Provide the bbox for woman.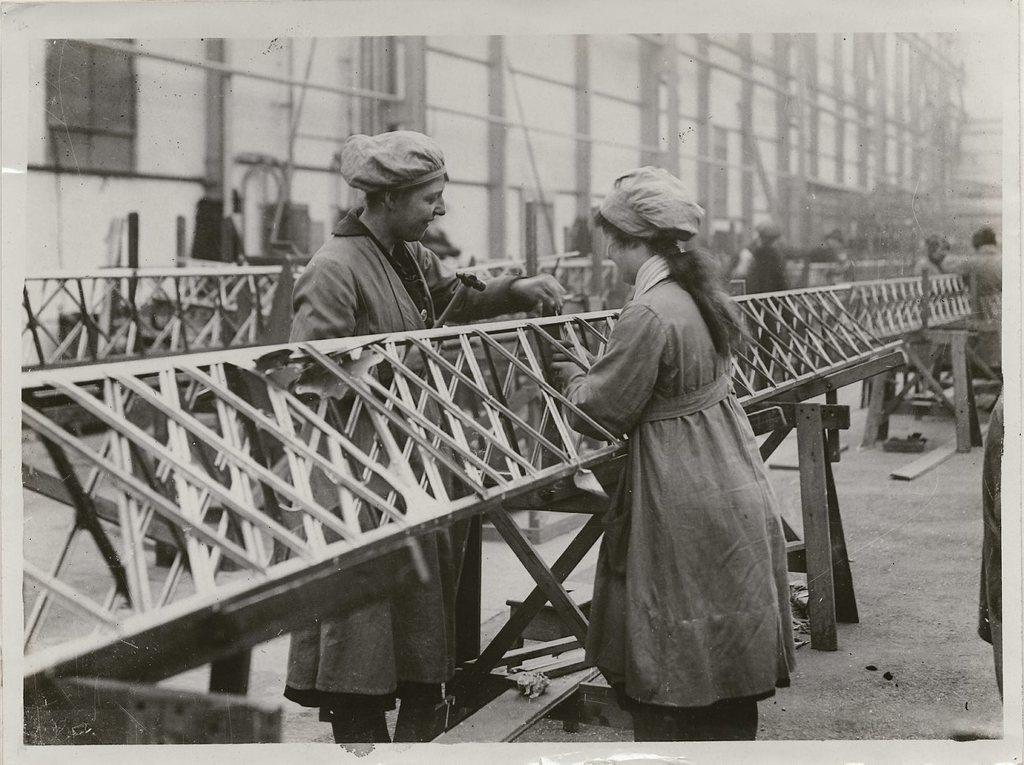
region(566, 177, 803, 745).
